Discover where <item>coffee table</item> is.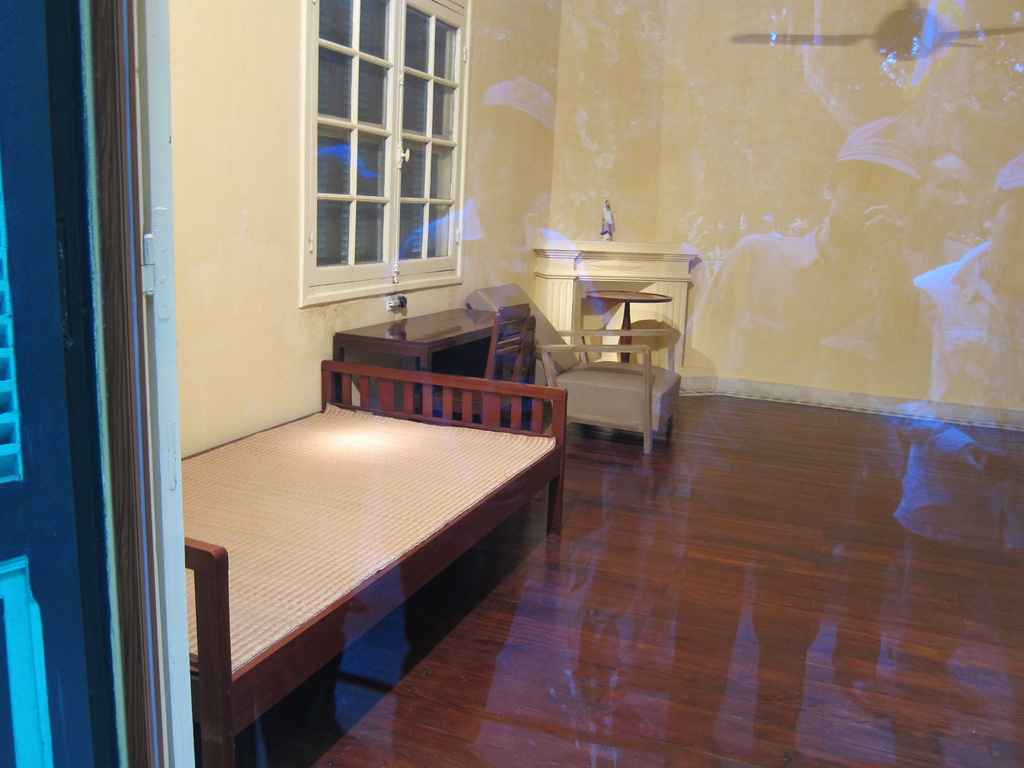
Discovered at box(329, 305, 541, 434).
